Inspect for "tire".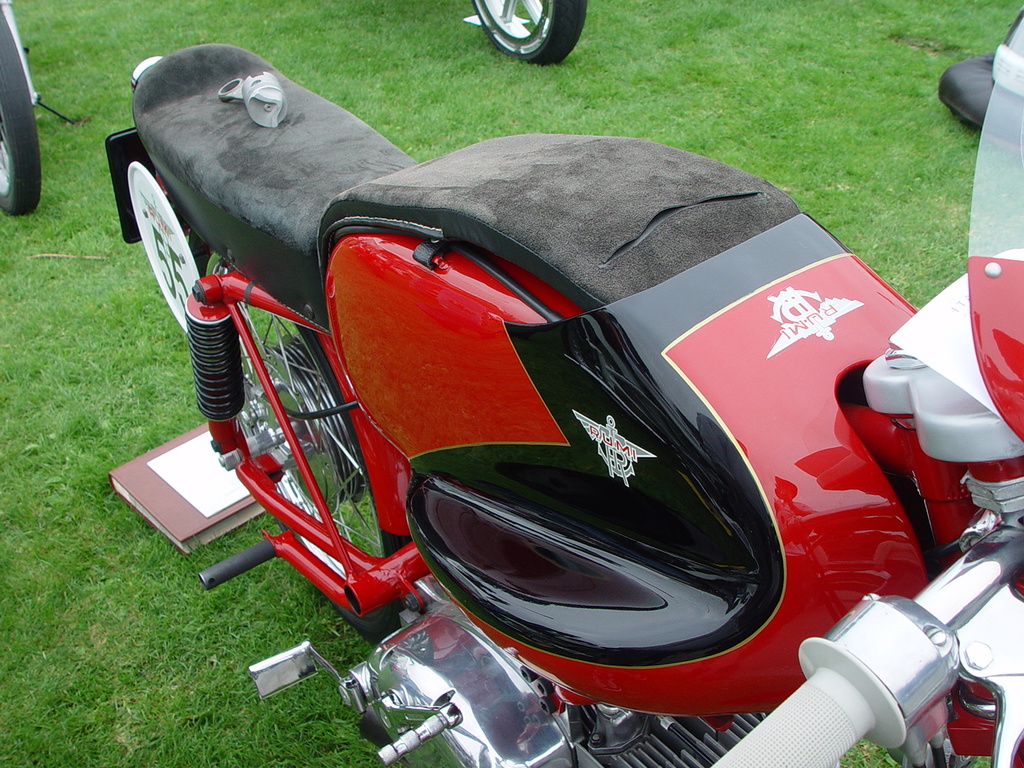
Inspection: [x1=478, y1=0, x2=590, y2=57].
